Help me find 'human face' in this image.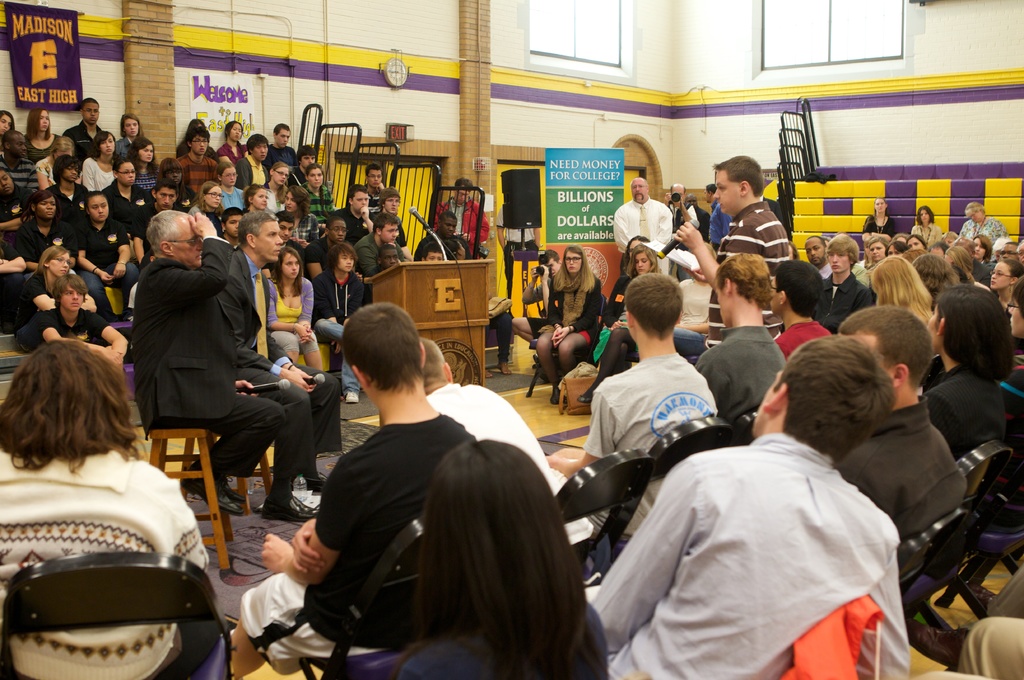
Found it: box(38, 198, 56, 221).
